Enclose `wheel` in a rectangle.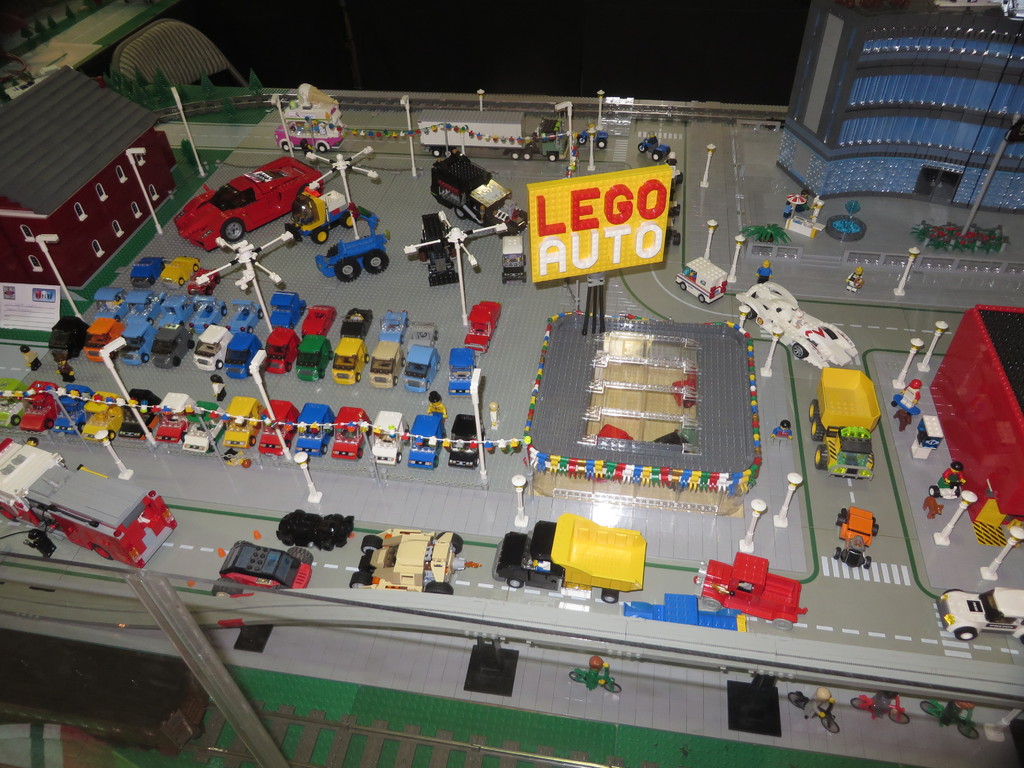
BBox(772, 621, 793, 632).
